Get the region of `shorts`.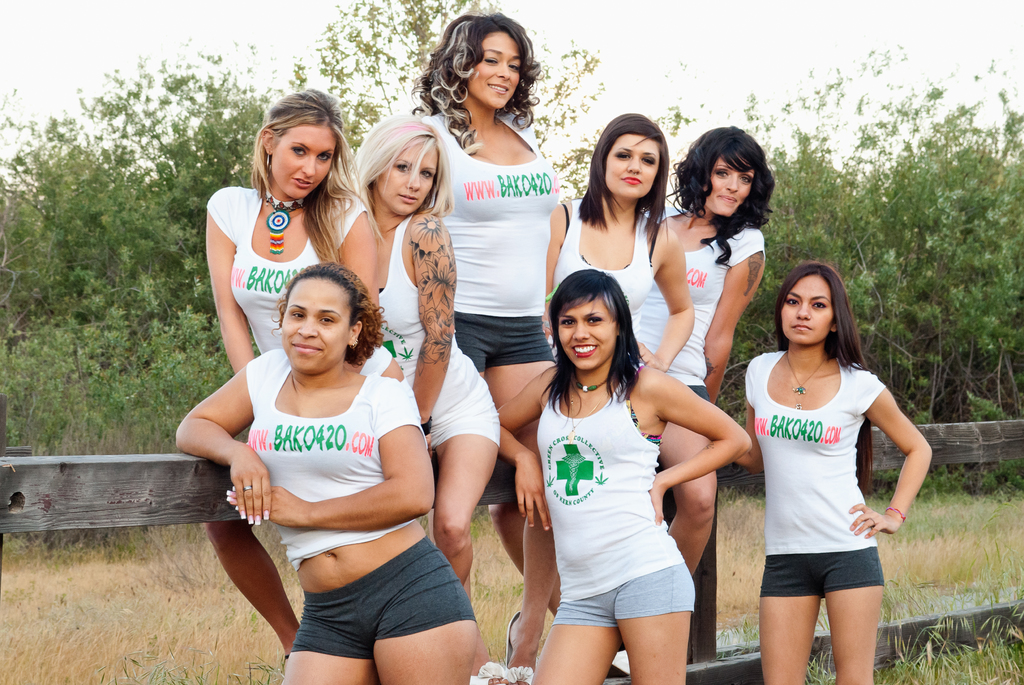
<box>452,316,557,373</box>.
